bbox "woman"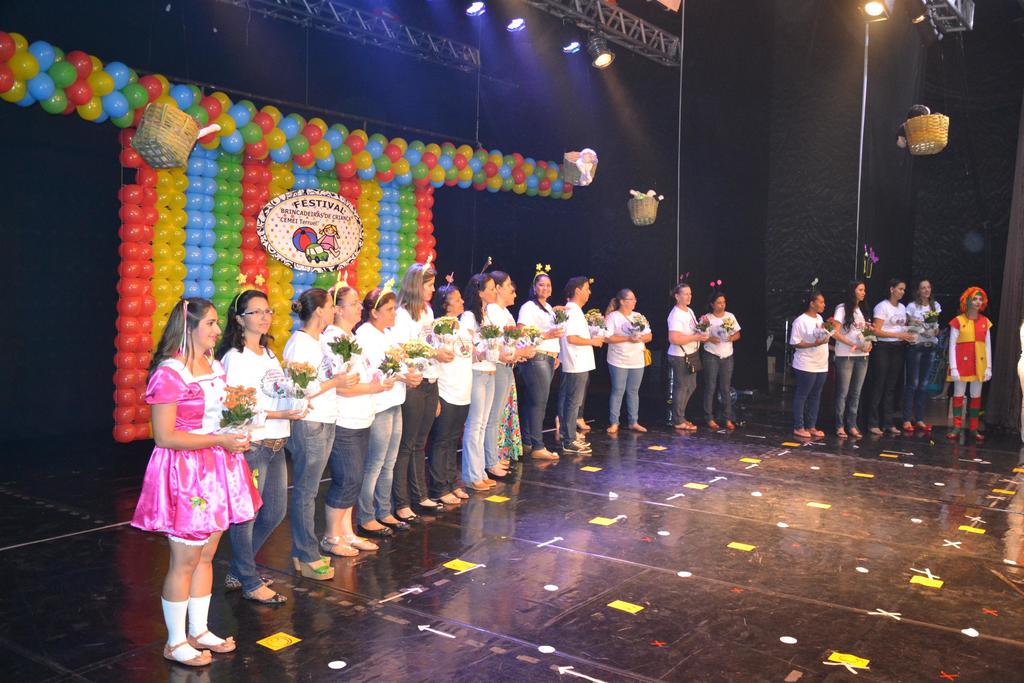
[825, 279, 875, 436]
